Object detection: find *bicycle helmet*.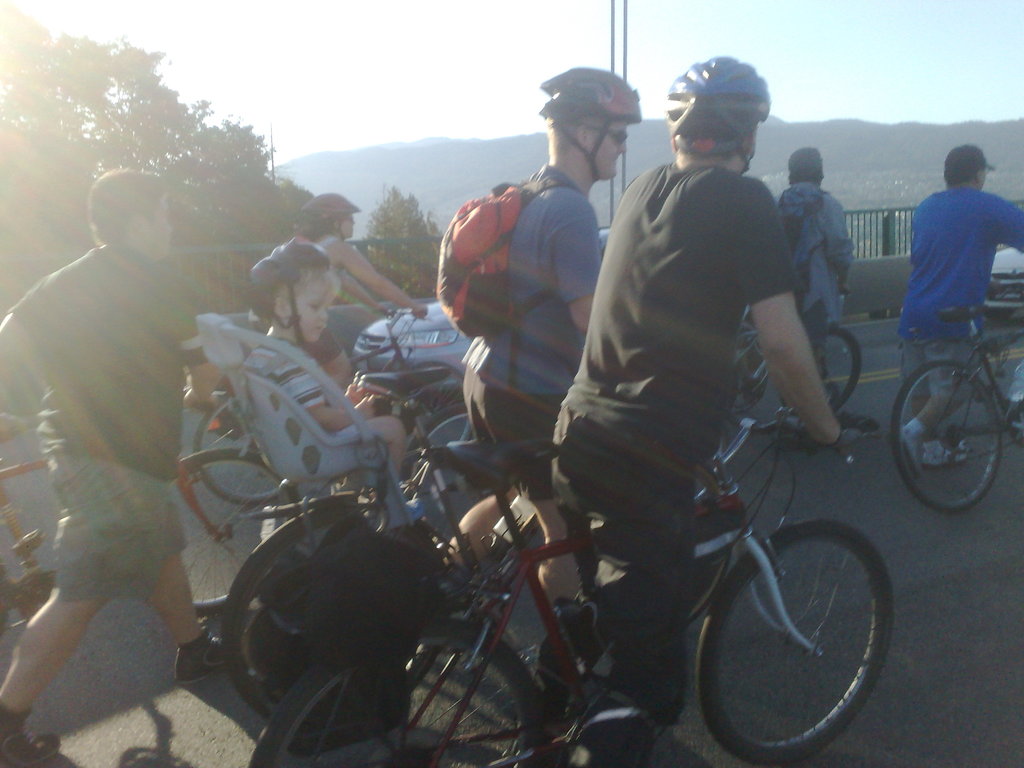
[540, 68, 635, 180].
